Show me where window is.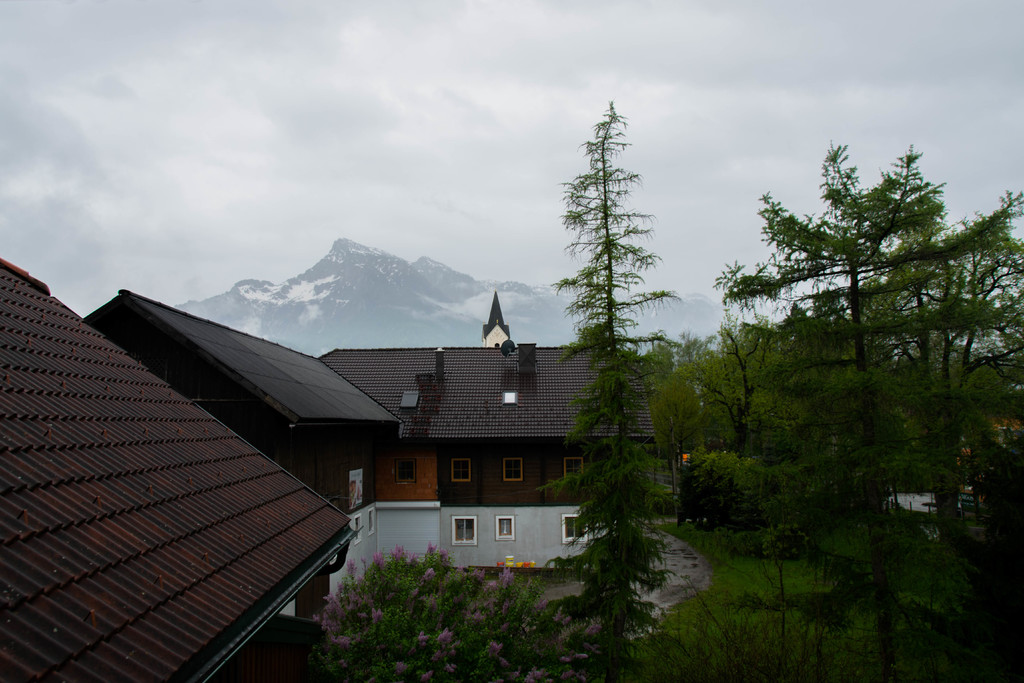
window is at bbox(441, 516, 476, 546).
